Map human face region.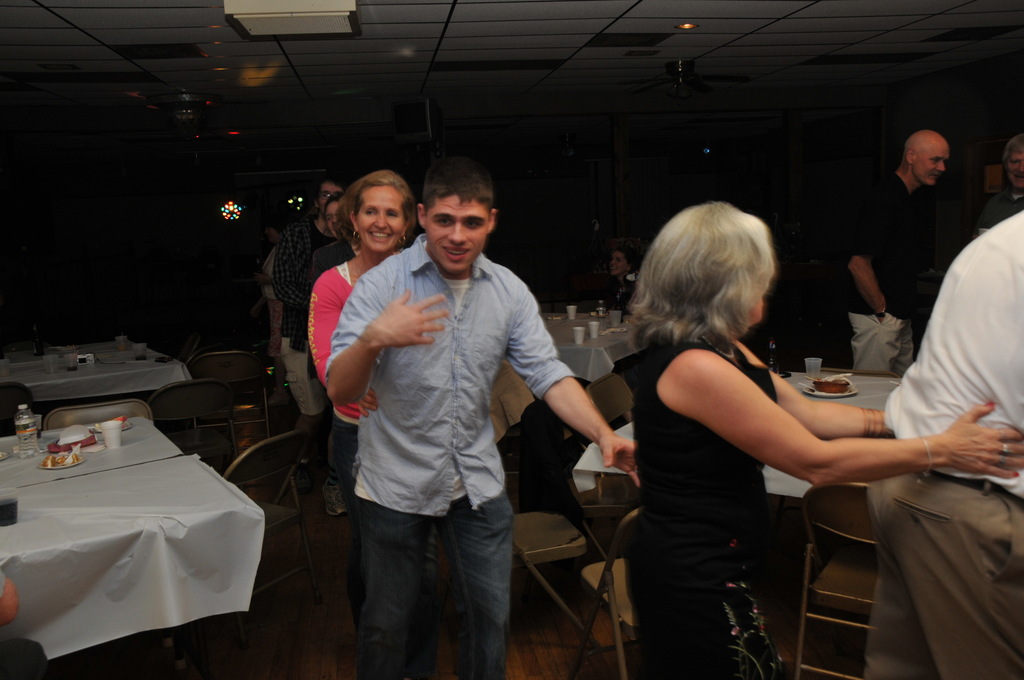
Mapped to bbox=(357, 181, 406, 253).
